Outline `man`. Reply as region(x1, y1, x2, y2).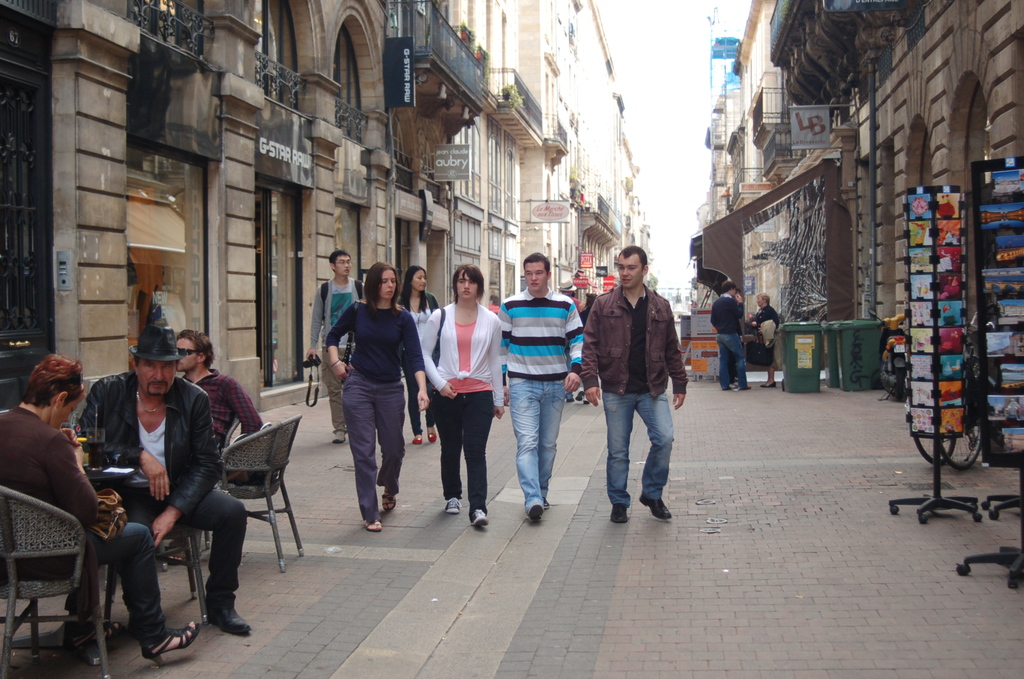
region(172, 330, 264, 568).
